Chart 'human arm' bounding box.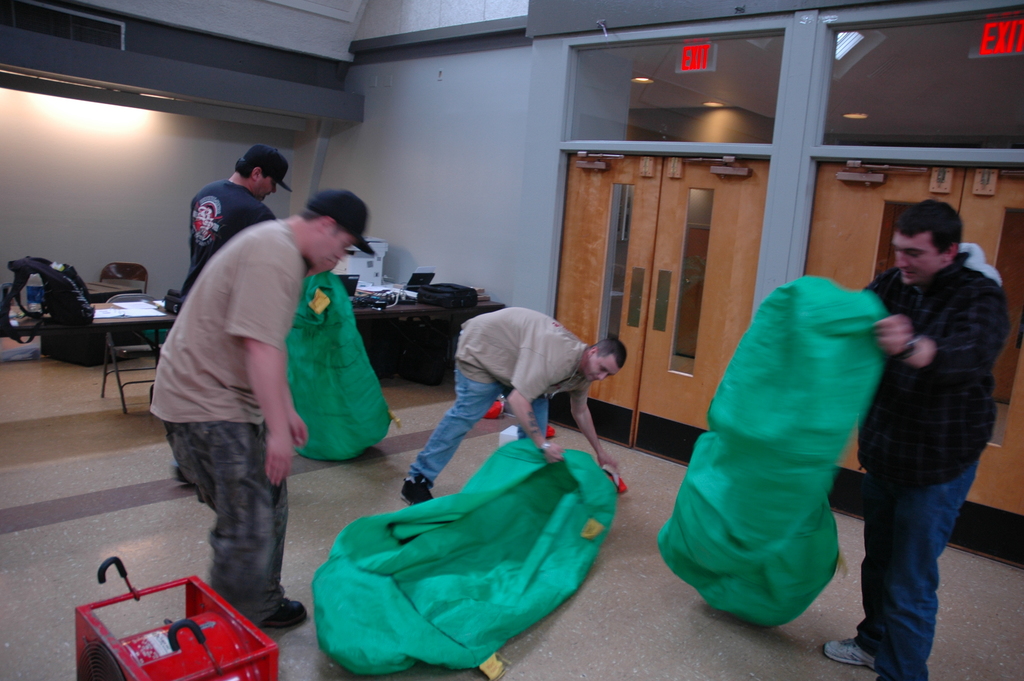
Charted: [869, 306, 1011, 382].
